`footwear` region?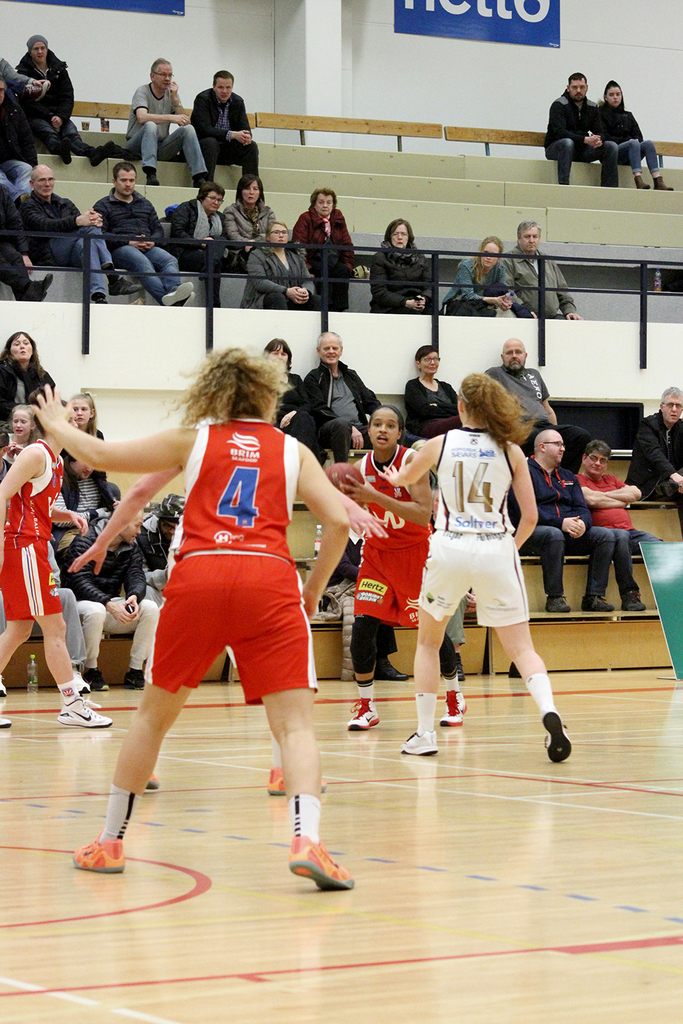
region(59, 696, 112, 728)
